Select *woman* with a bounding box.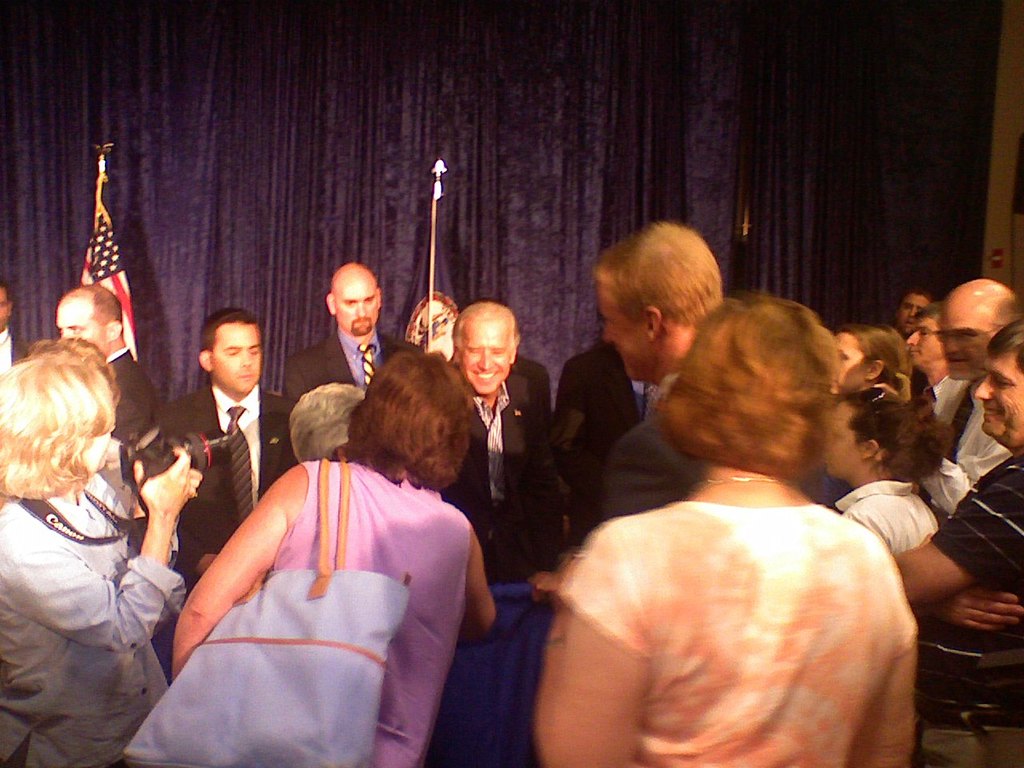
0 334 206 767.
